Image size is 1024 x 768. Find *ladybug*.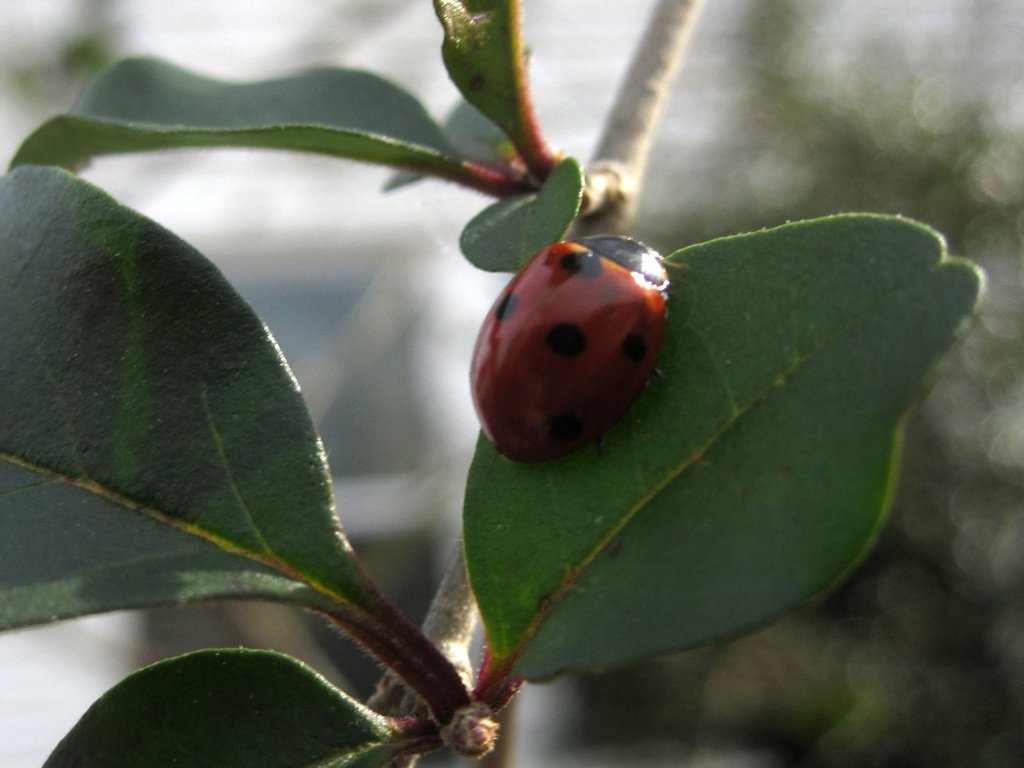
locate(467, 236, 686, 468).
